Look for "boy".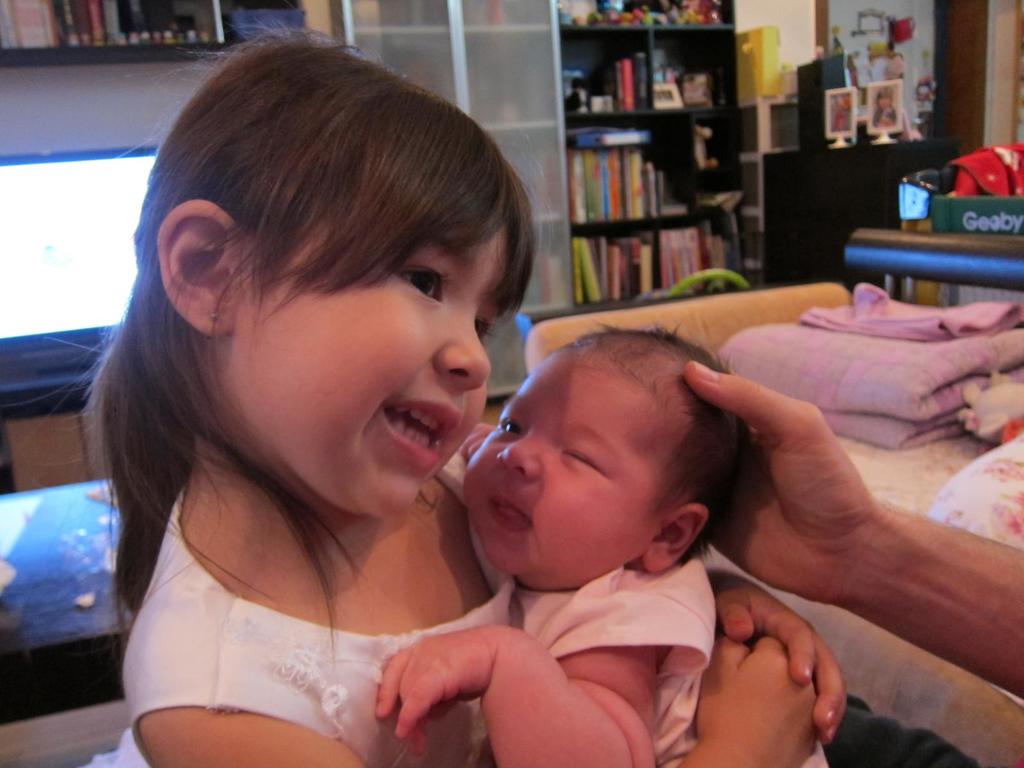
Found: (346,318,807,754).
